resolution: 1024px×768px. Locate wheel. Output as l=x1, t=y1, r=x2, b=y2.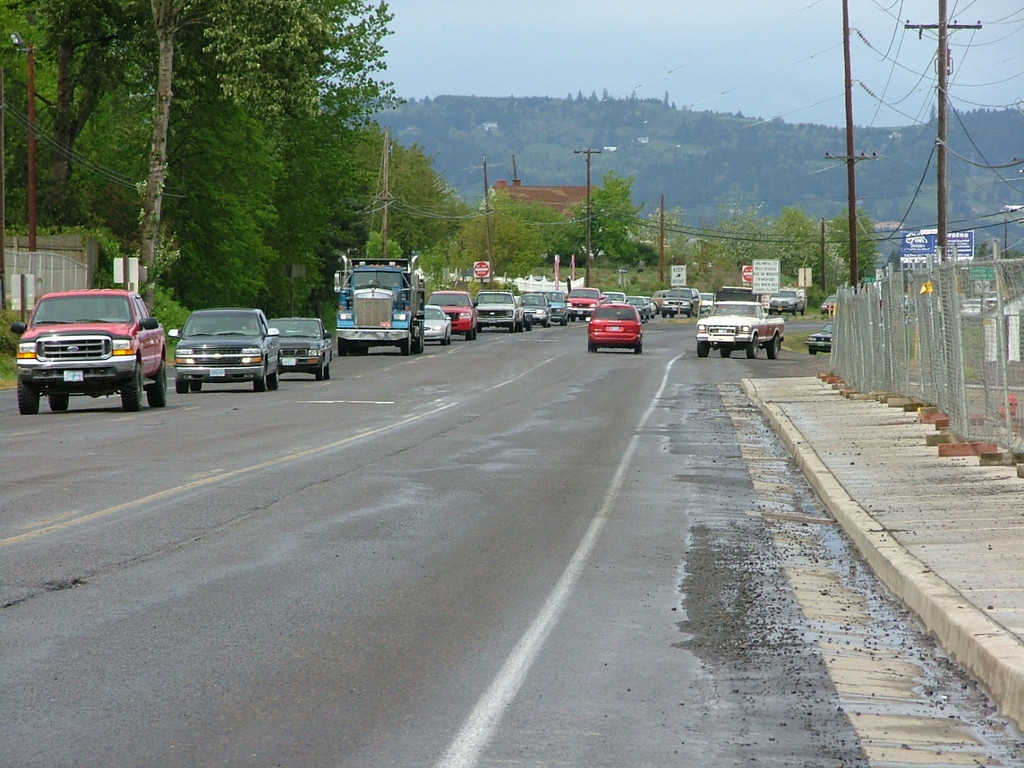
l=670, t=310, r=674, b=318.
